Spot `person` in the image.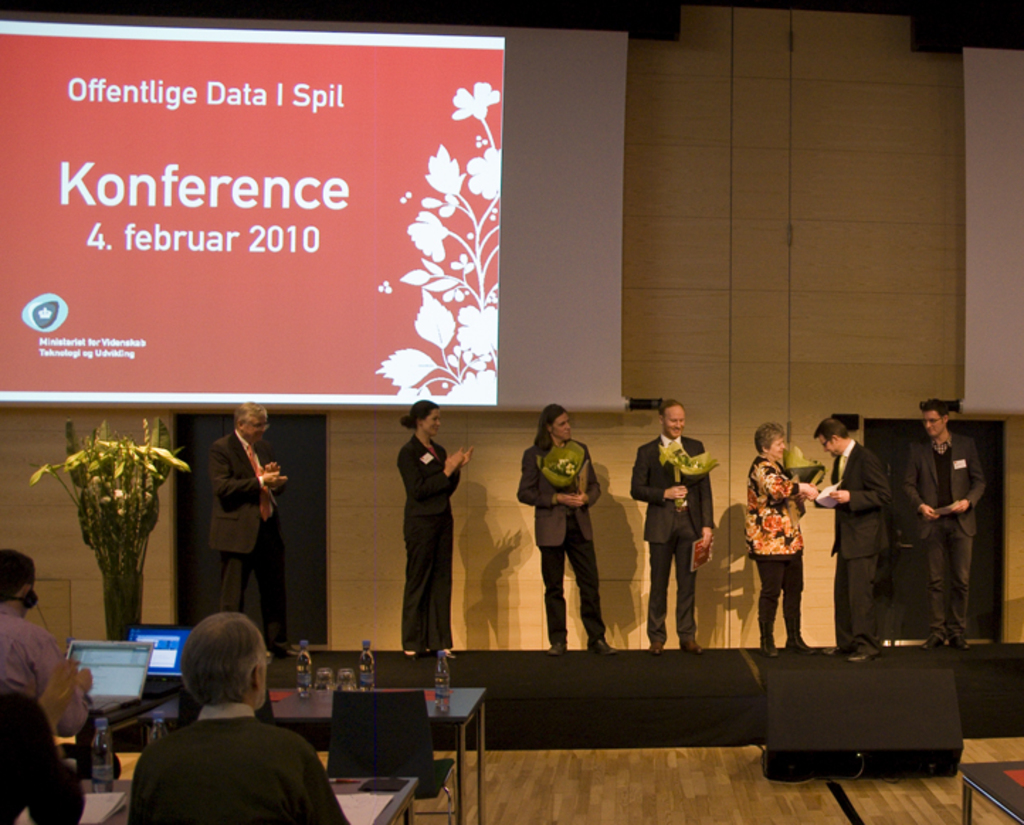
`person` found at pyautogui.locateOnScreen(736, 420, 827, 656).
